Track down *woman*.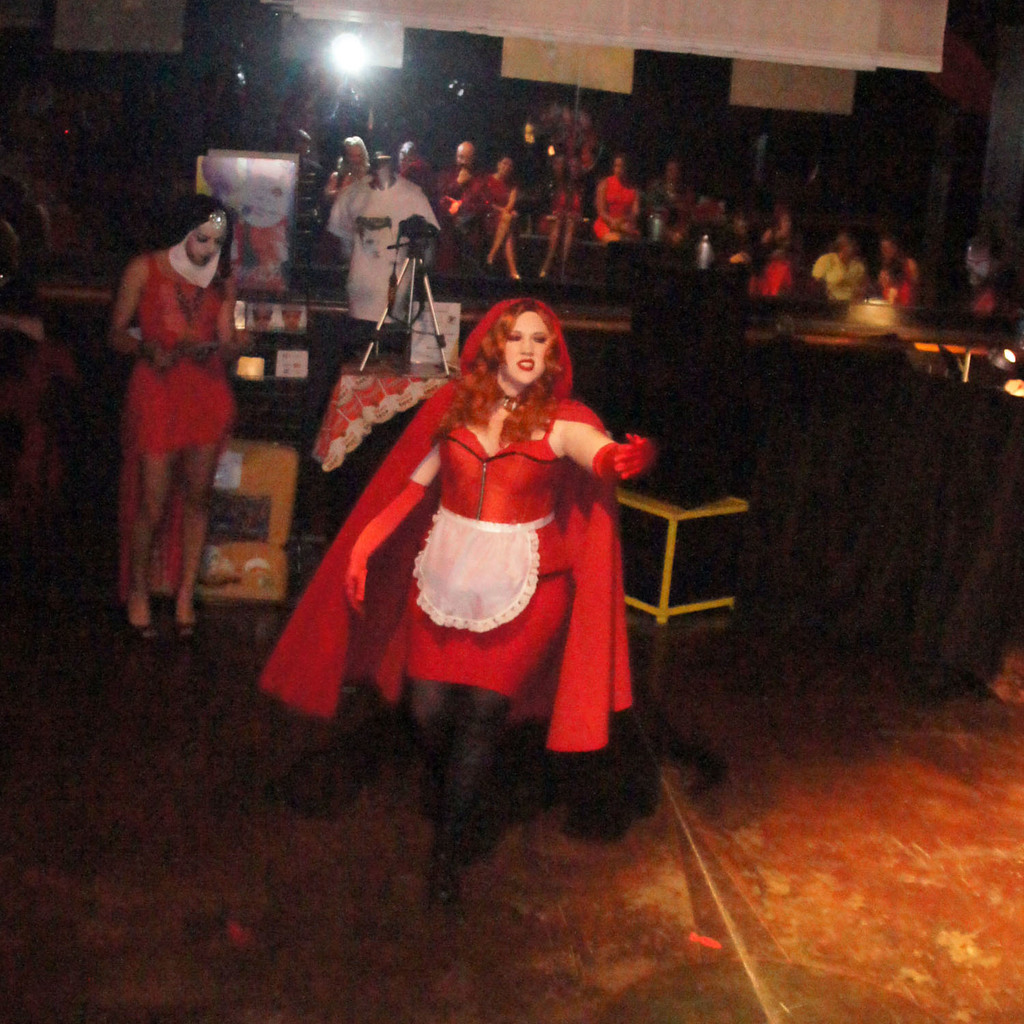
Tracked to crop(586, 149, 650, 247).
